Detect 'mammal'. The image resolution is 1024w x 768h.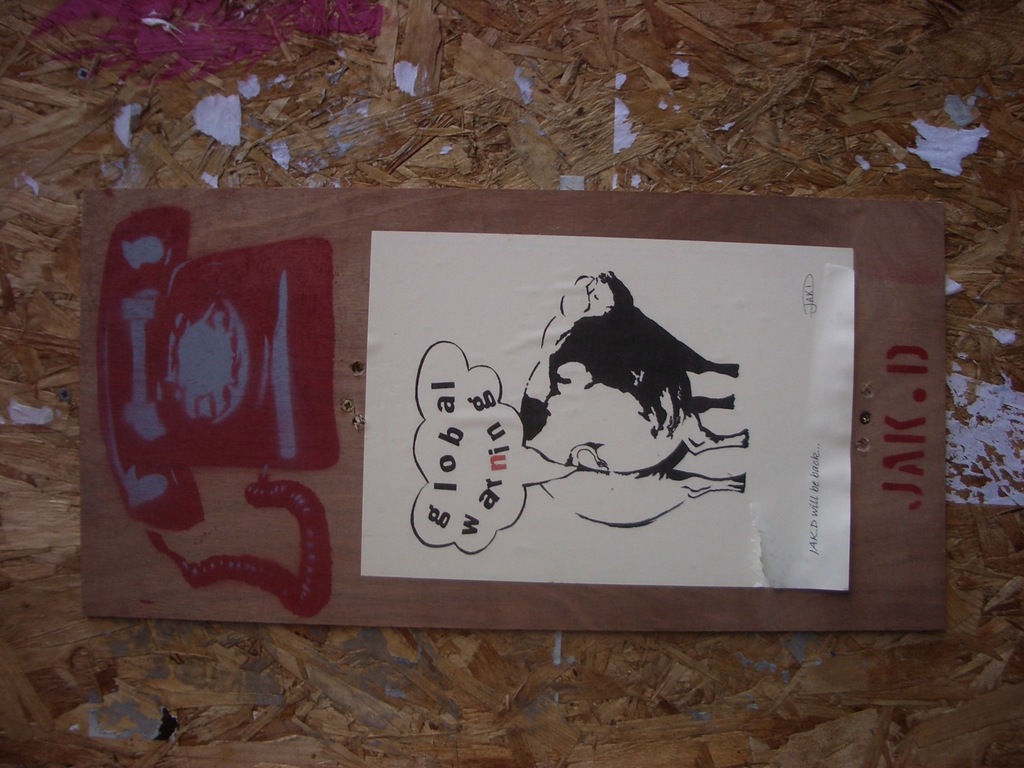
[492, 273, 752, 517].
